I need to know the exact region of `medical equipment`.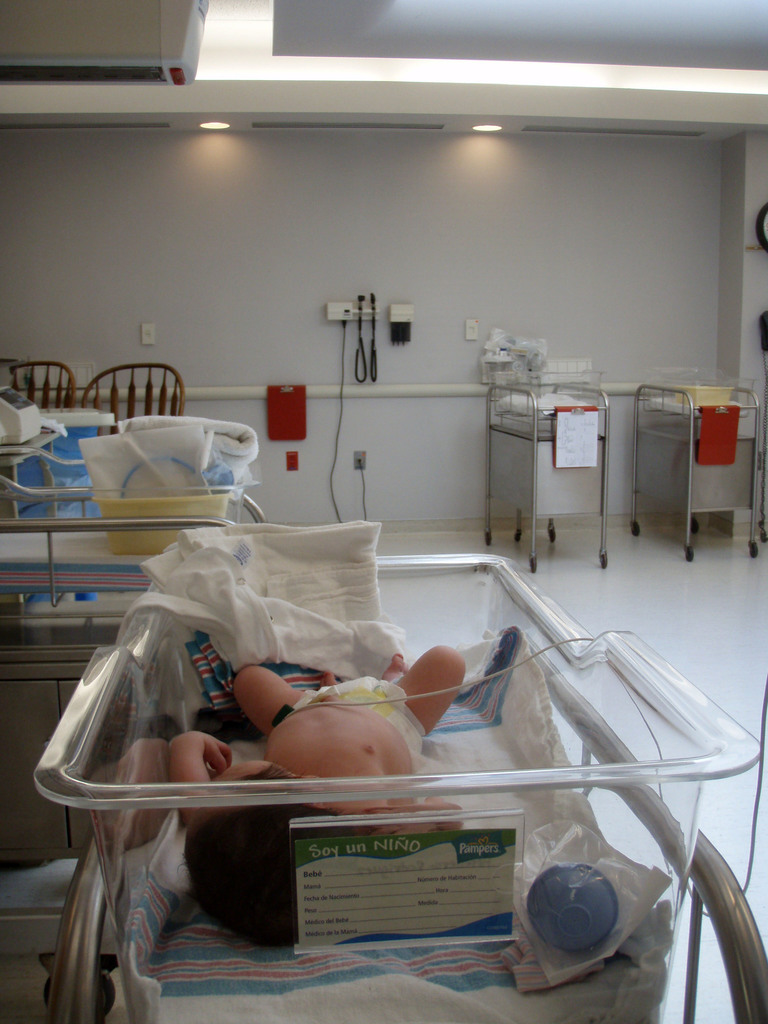
Region: (left=484, top=383, right=608, bottom=571).
